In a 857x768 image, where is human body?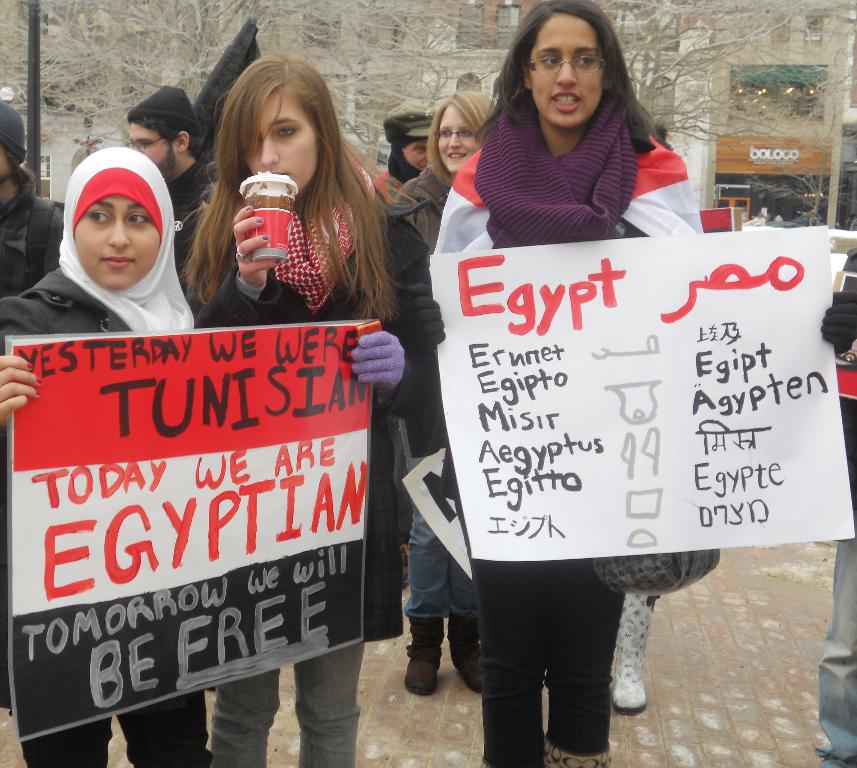
0 173 67 289.
